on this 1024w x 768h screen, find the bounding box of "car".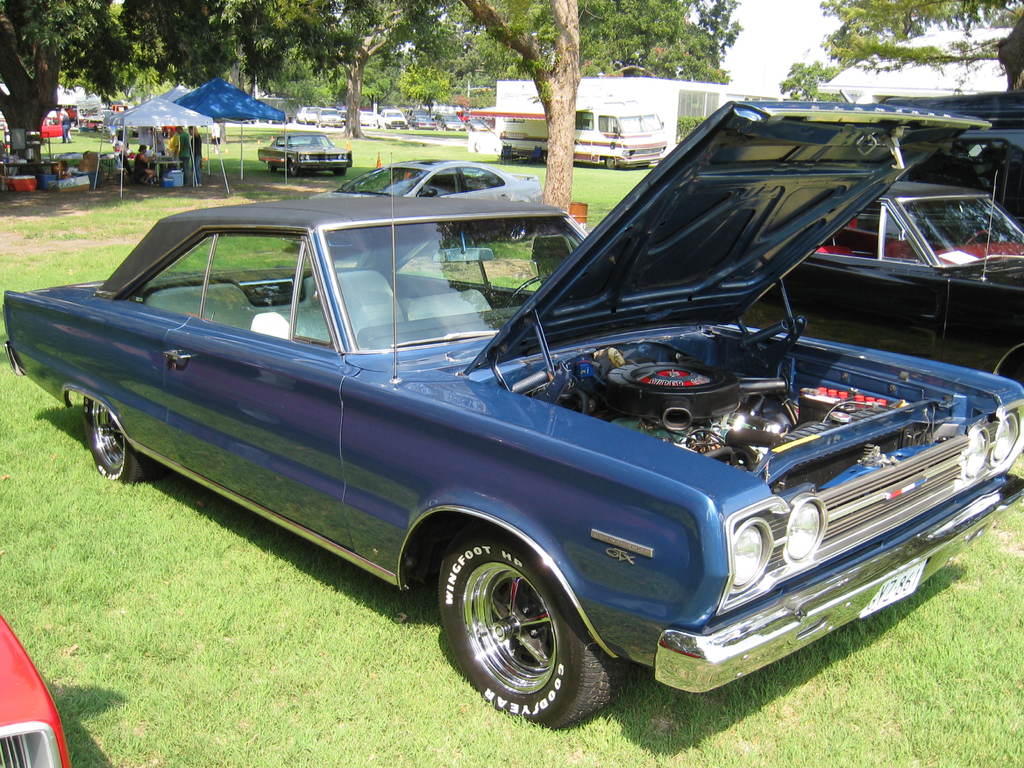
Bounding box: 36:147:1011:738.
